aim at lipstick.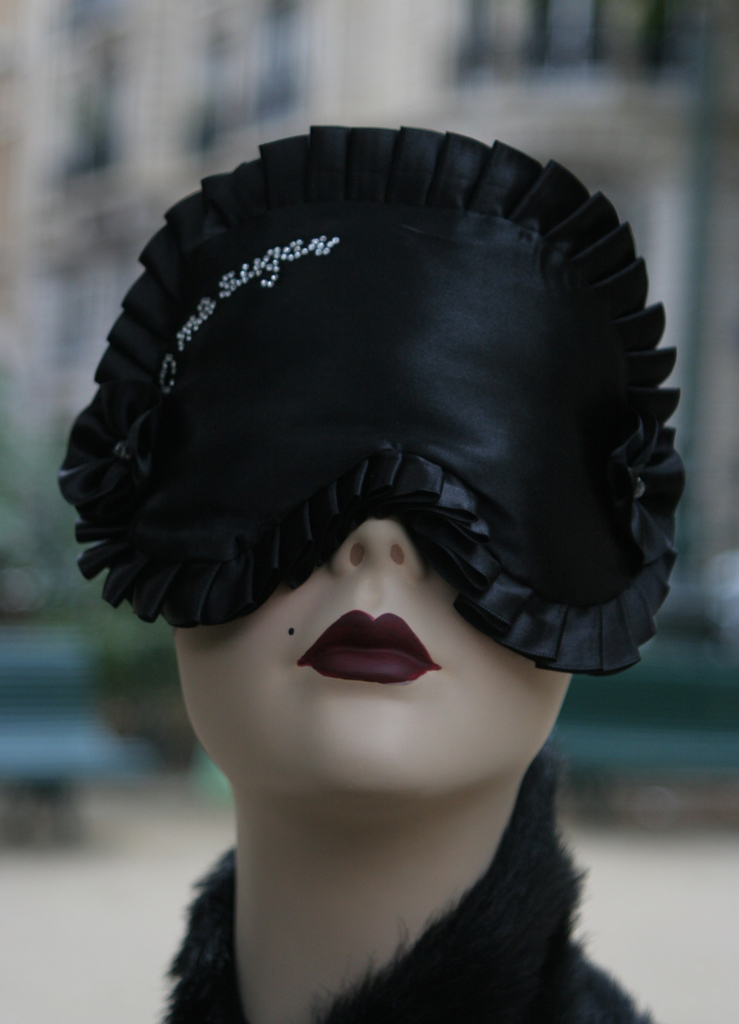
Aimed at l=297, t=609, r=446, b=686.
